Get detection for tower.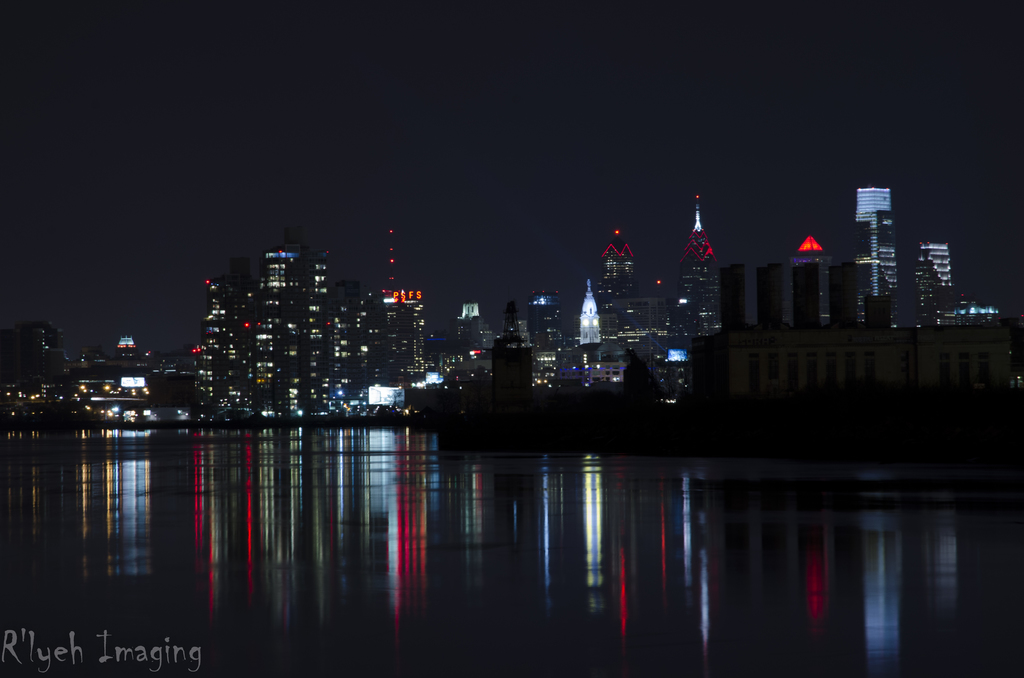
Detection: 920 238 953 327.
